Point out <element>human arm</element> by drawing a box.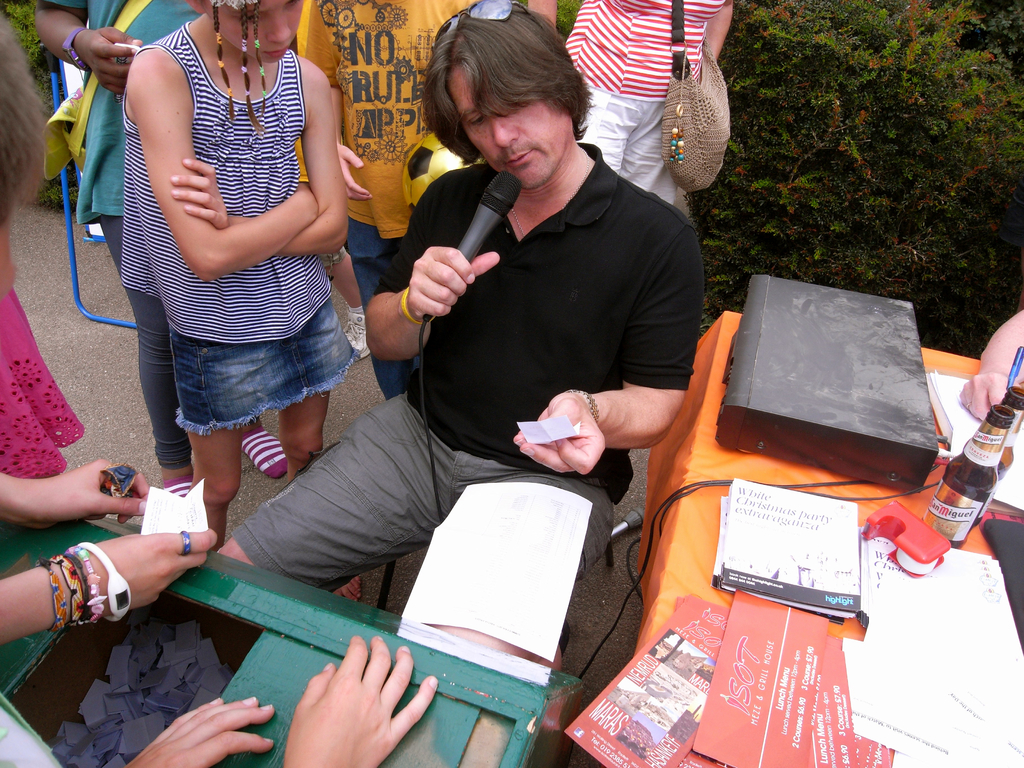
(68,20,115,87).
